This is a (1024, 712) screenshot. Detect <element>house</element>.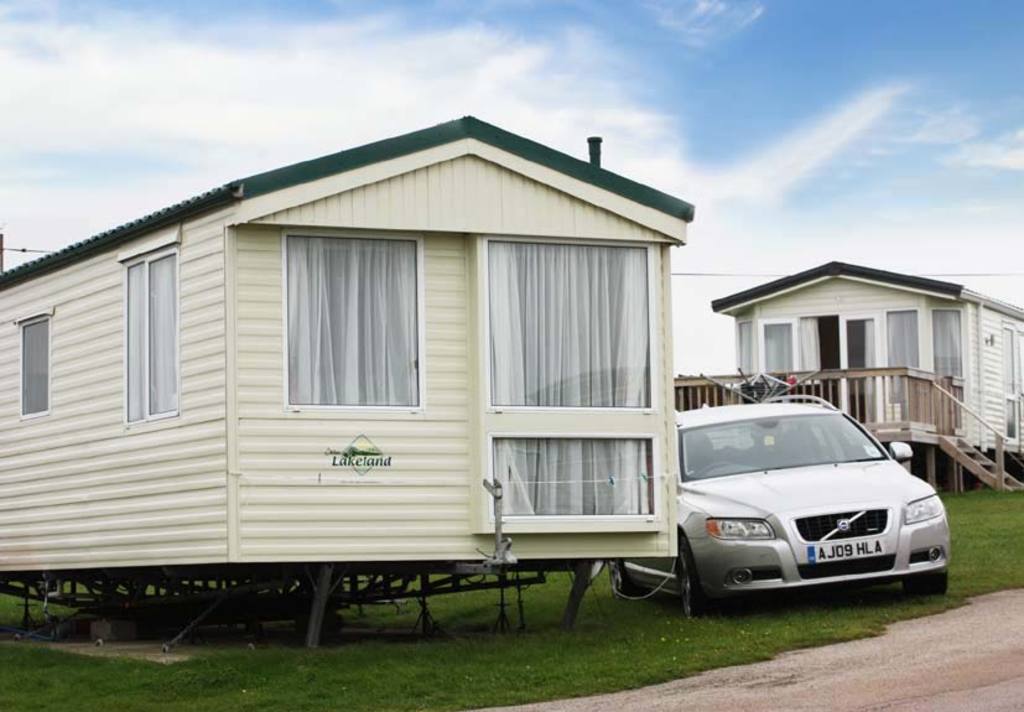
[left=0, top=114, right=695, bottom=656].
